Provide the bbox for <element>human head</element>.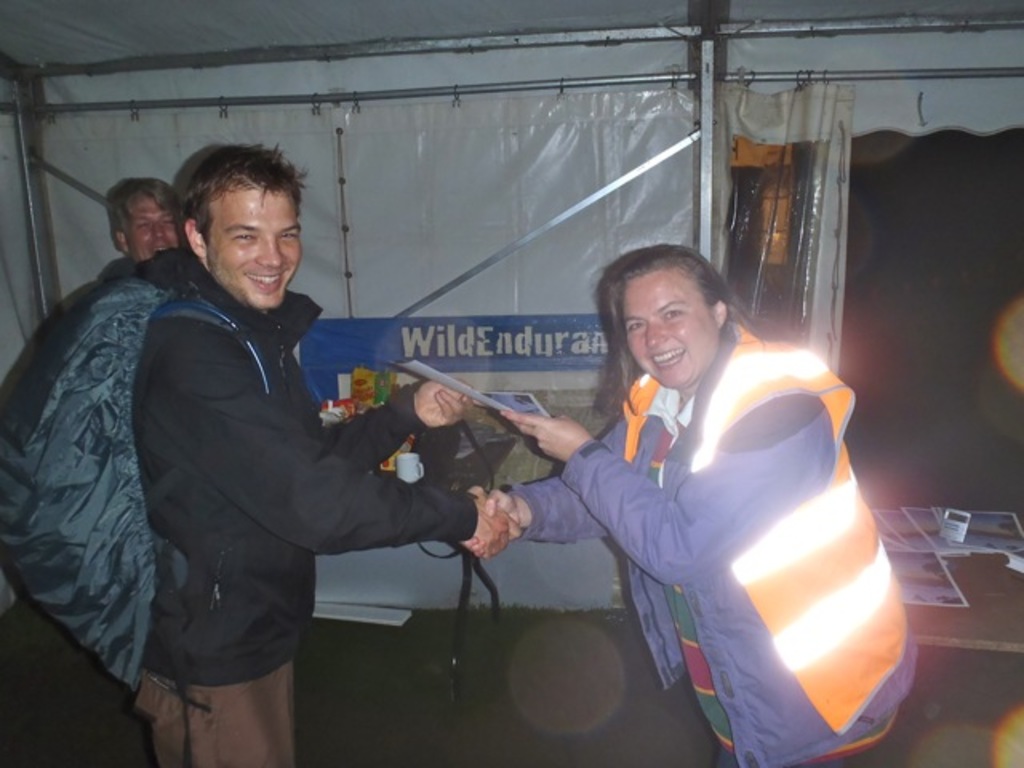
Rect(602, 250, 744, 389).
